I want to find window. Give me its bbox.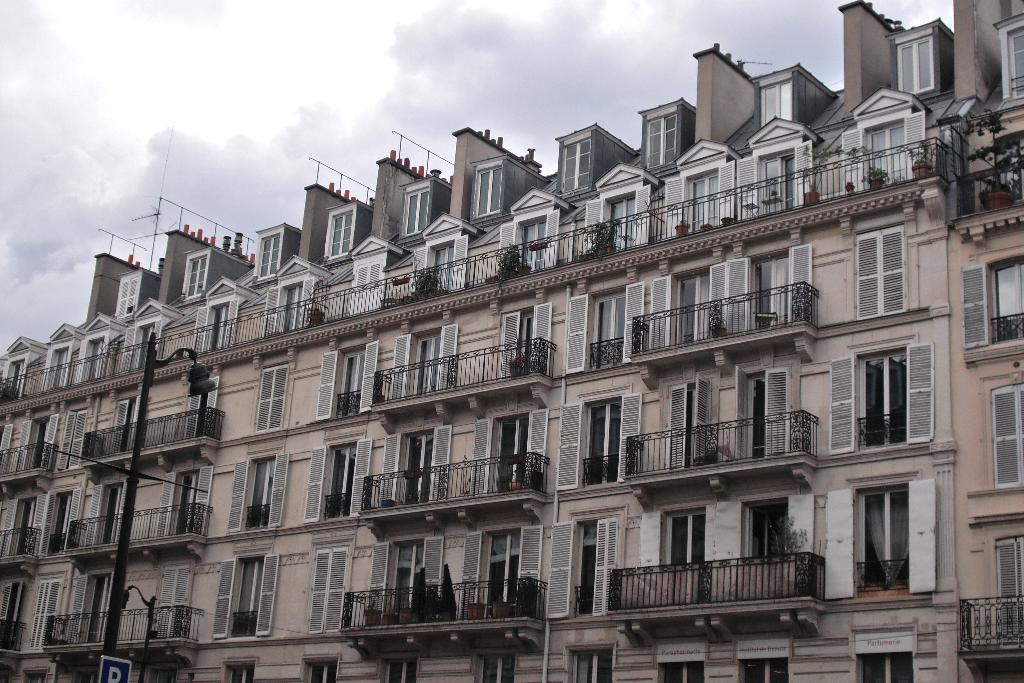
<region>400, 215, 477, 302</region>.
